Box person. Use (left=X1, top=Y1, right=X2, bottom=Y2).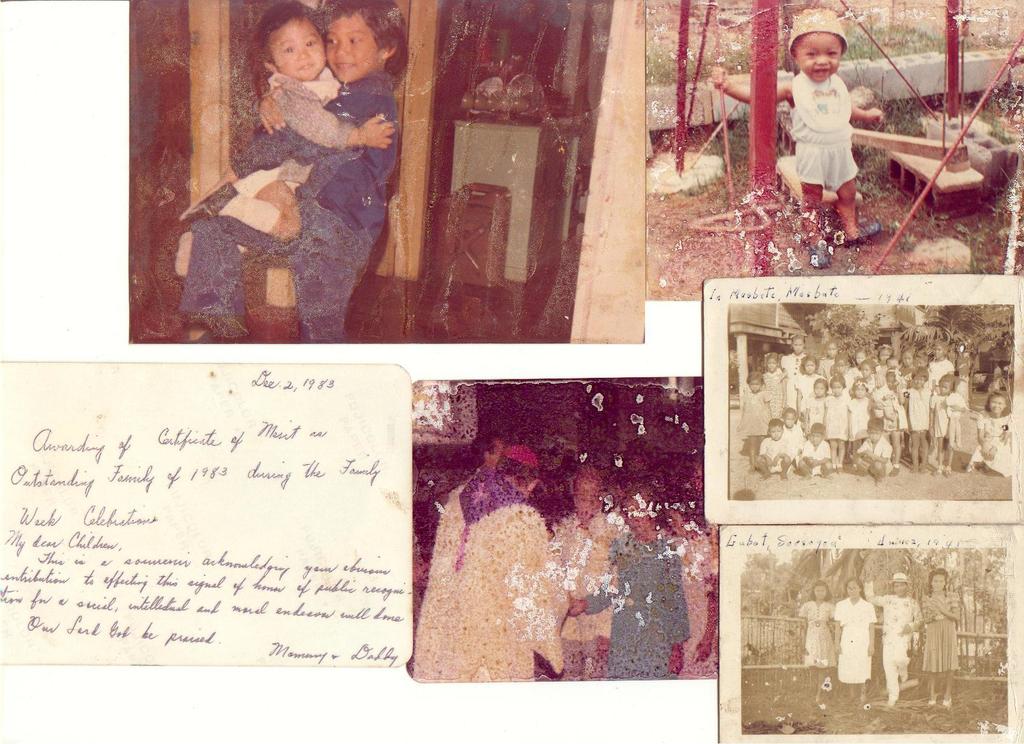
(left=818, top=342, right=836, bottom=381).
